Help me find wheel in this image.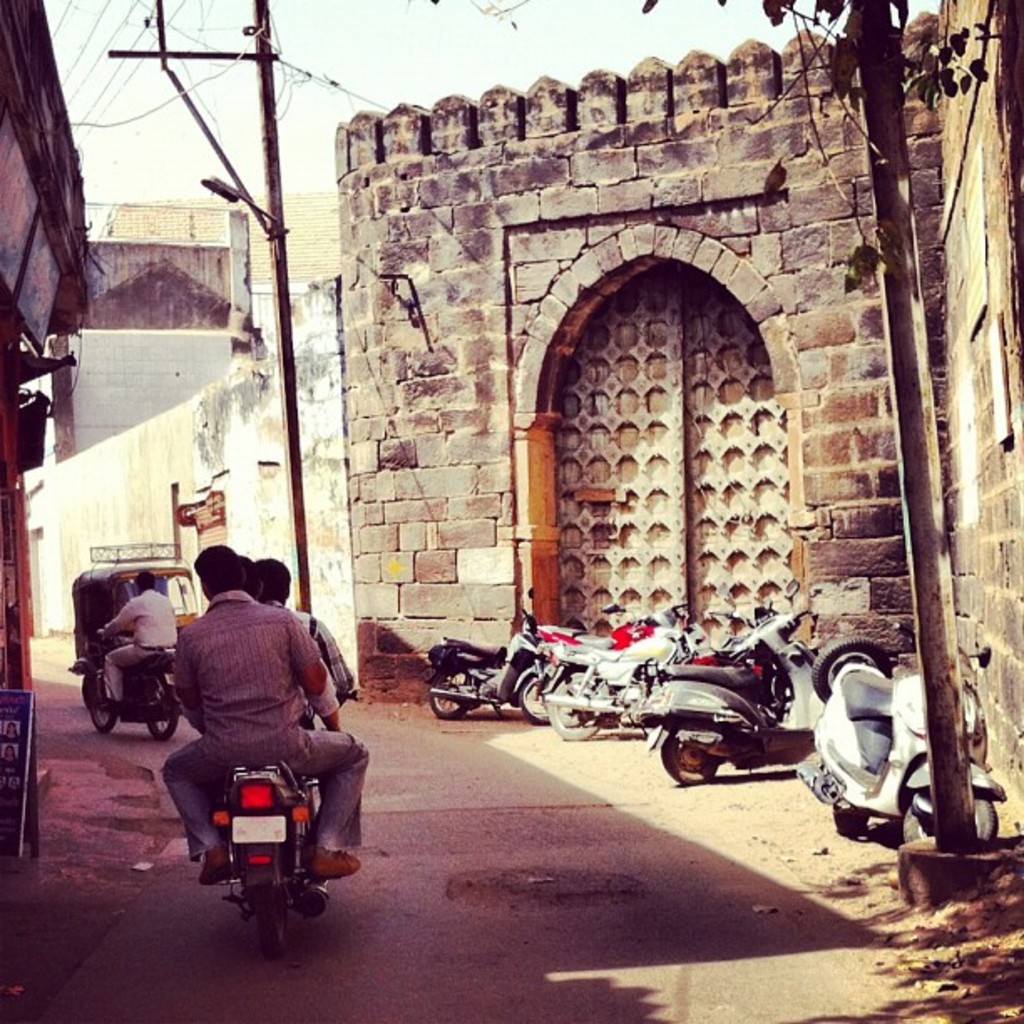
Found it: 430 666 468 716.
